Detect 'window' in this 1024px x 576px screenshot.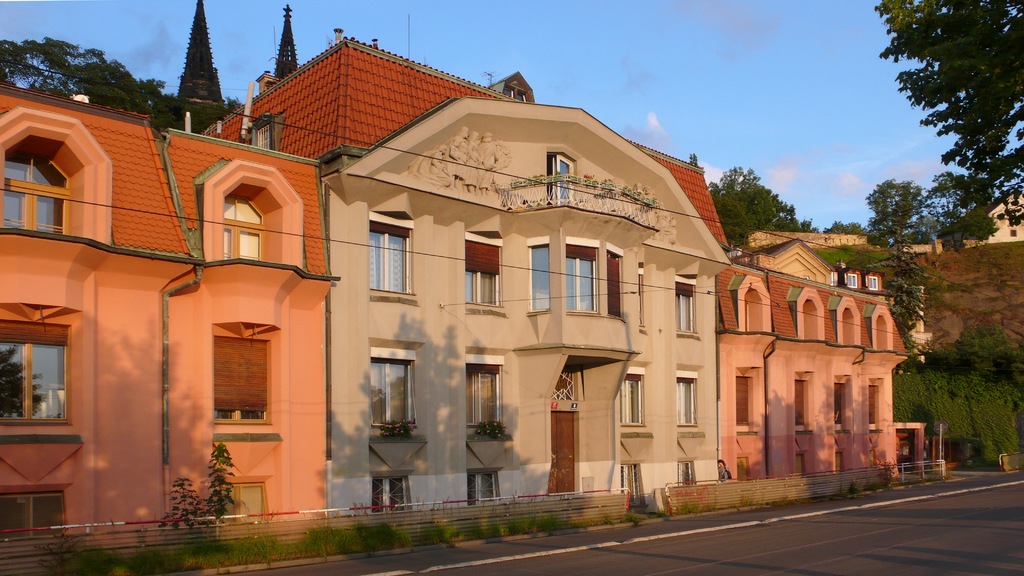
Detection: {"x1": 220, "y1": 478, "x2": 266, "y2": 523}.
